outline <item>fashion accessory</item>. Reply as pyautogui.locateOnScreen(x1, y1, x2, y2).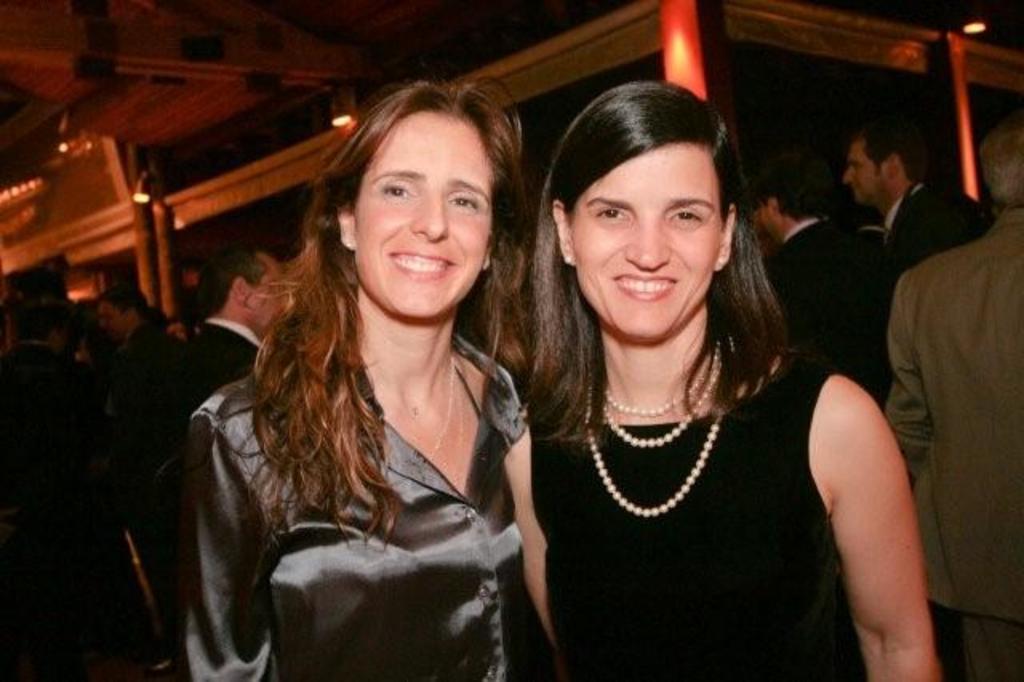
pyautogui.locateOnScreen(712, 256, 725, 277).
